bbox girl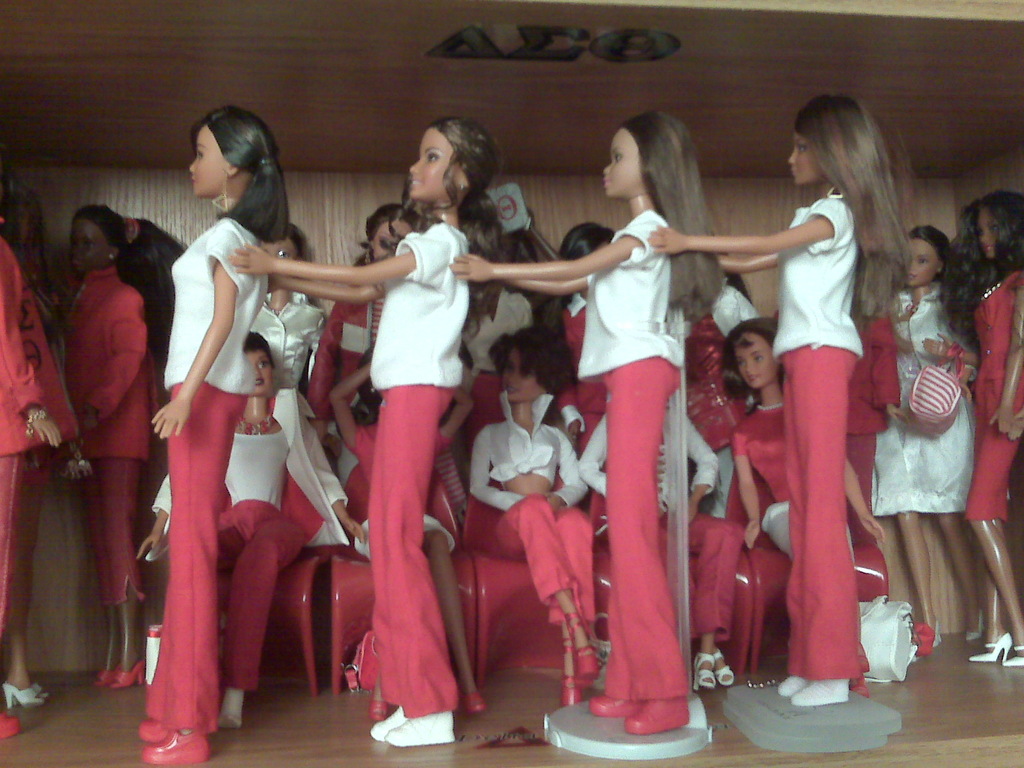
box(223, 116, 501, 740)
